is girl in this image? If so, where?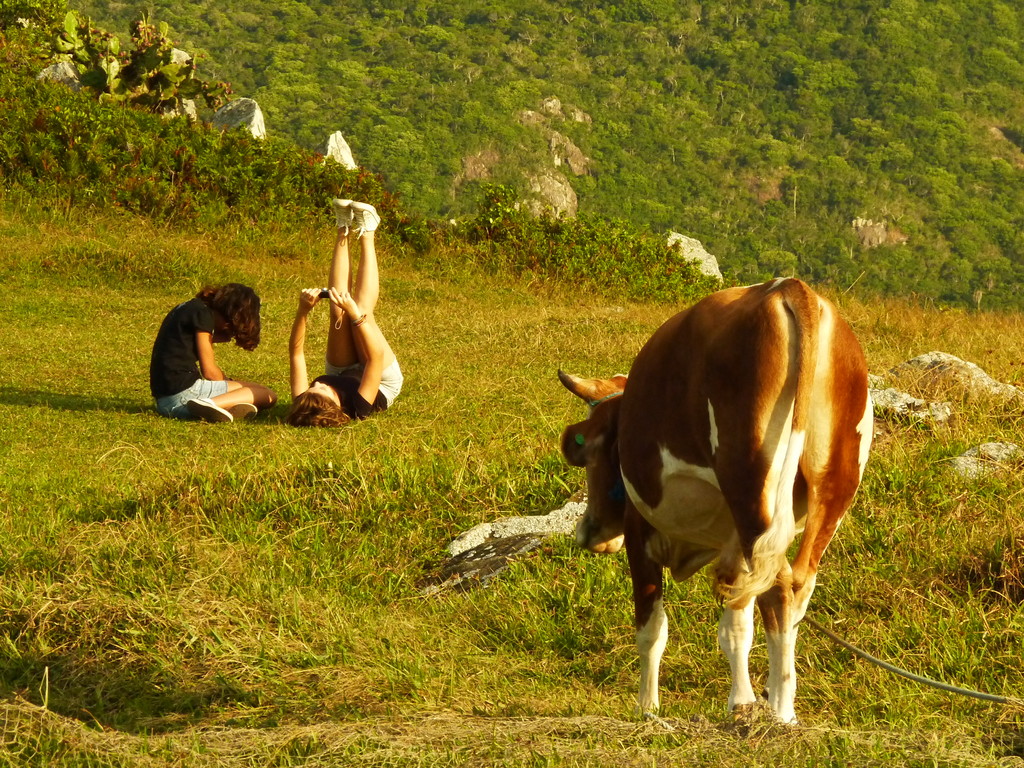
Yes, at {"x1": 150, "y1": 280, "x2": 279, "y2": 421}.
